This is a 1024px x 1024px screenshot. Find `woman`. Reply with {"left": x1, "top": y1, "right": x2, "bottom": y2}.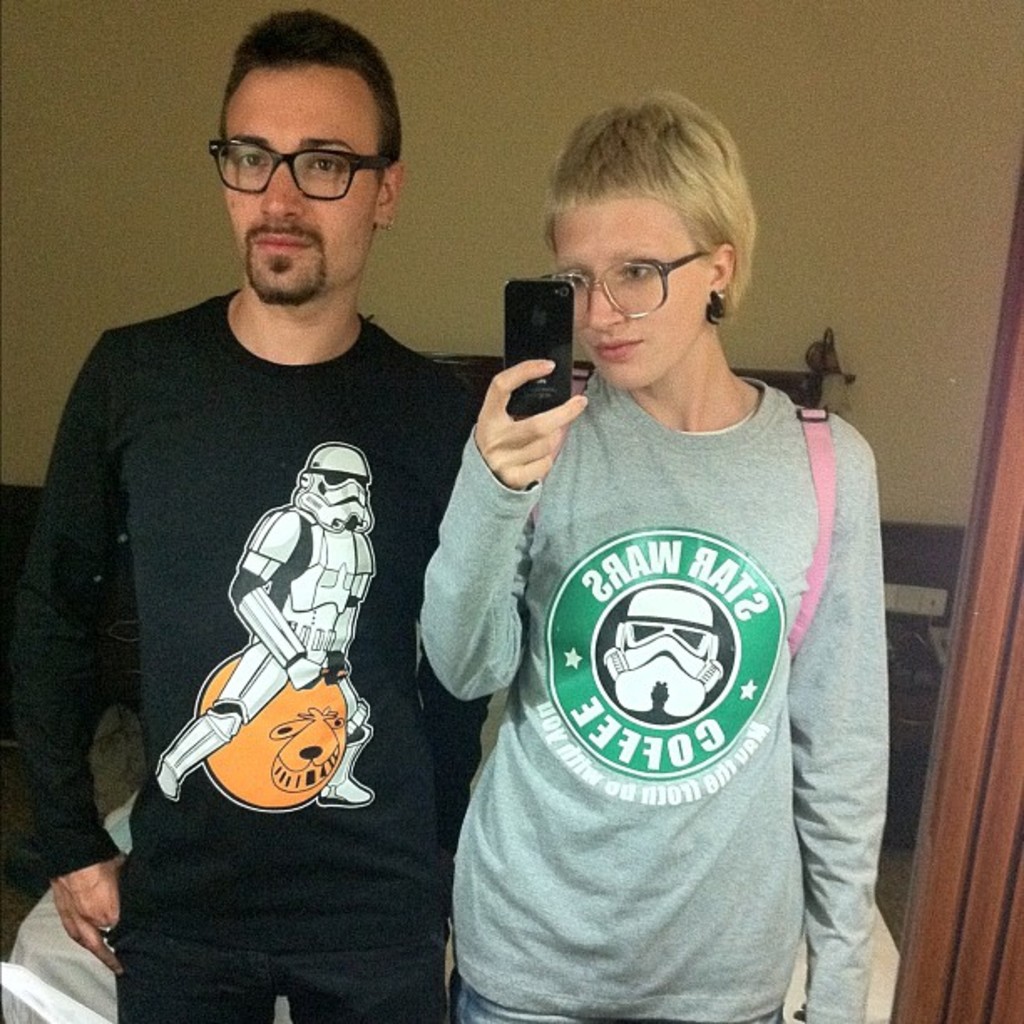
{"left": 397, "top": 136, "right": 927, "bottom": 1004}.
